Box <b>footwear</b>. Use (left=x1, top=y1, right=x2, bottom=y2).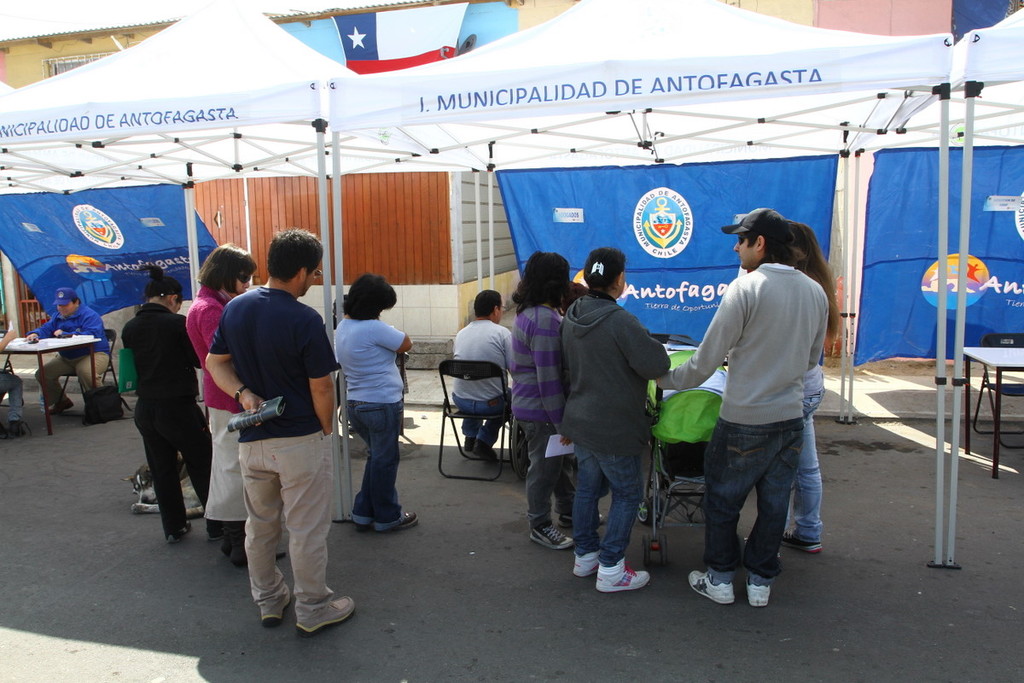
(left=576, top=549, right=602, bottom=578).
